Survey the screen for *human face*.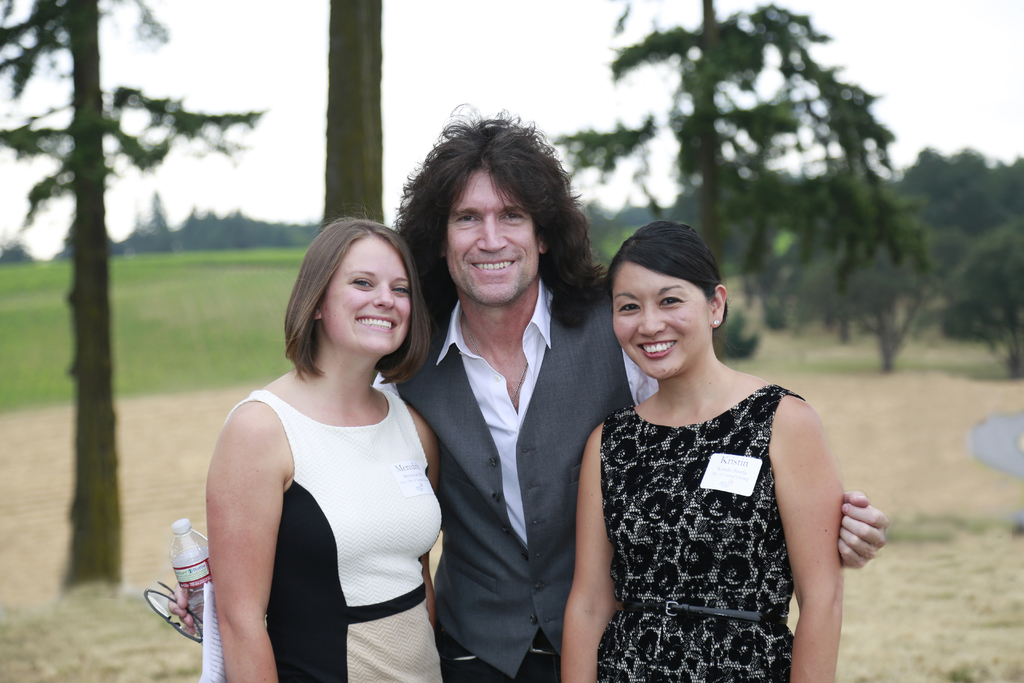
Survey found: x1=610 y1=261 x2=710 y2=383.
